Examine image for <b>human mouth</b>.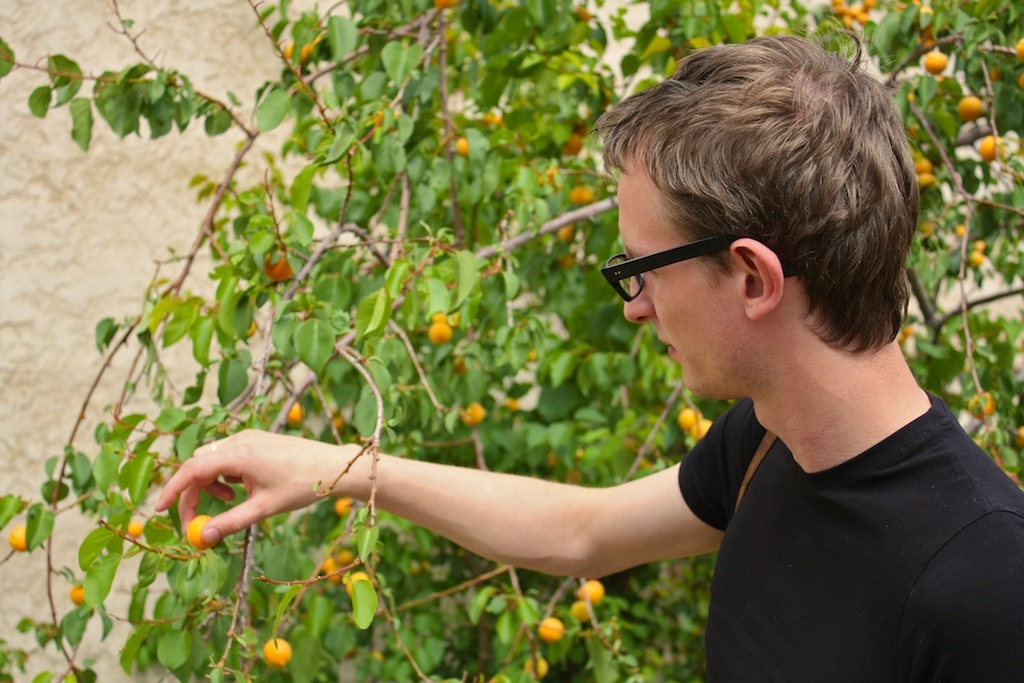
Examination result: rect(654, 331, 675, 360).
